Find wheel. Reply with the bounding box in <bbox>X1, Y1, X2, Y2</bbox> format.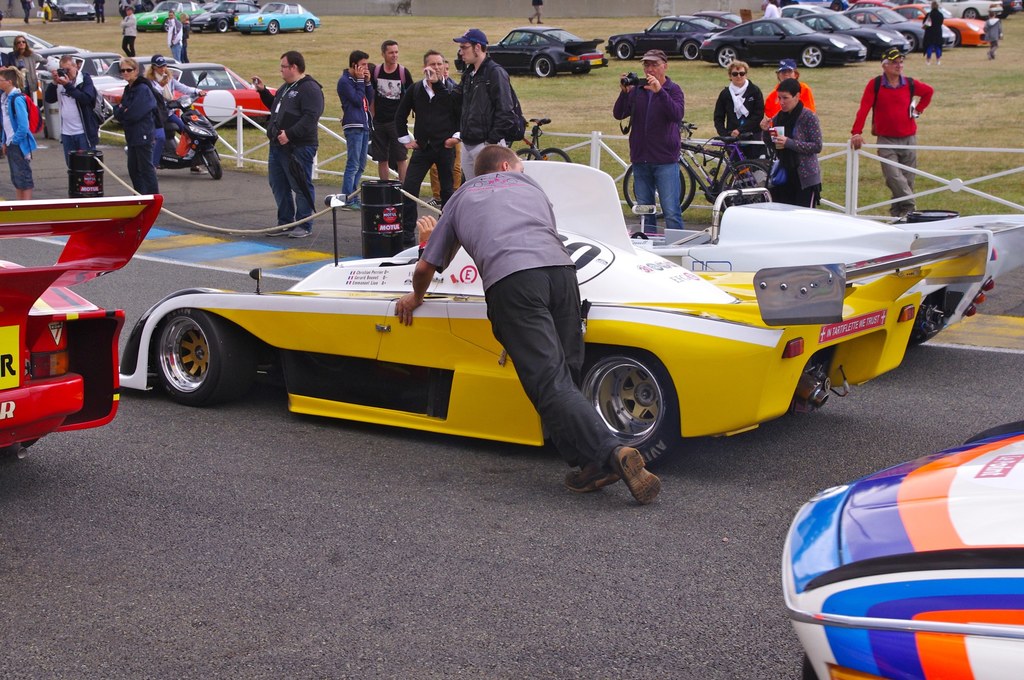
<bbox>575, 352, 680, 467</bbox>.
